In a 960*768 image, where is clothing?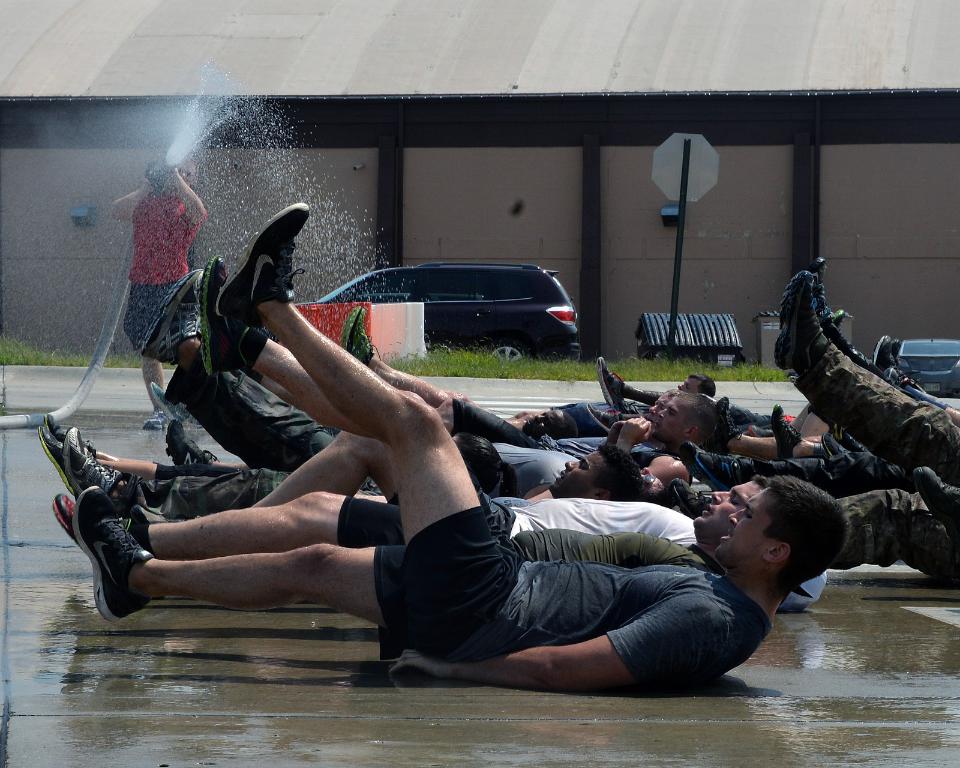
(x1=338, y1=494, x2=698, y2=549).
